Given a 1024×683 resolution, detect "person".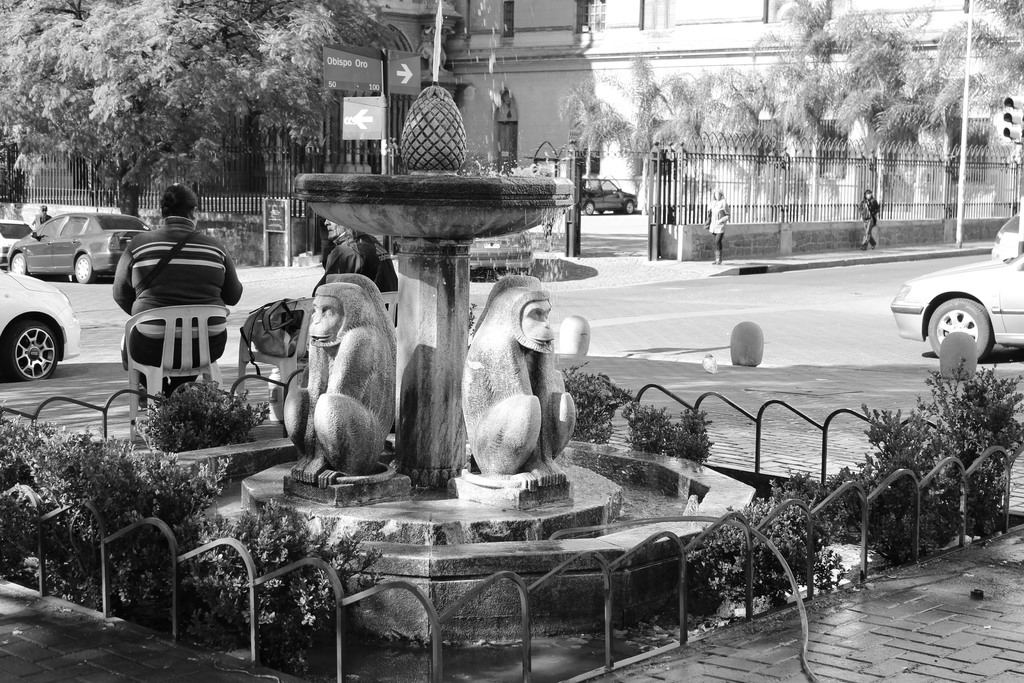
l=854, t=188, r=880, b=254.
